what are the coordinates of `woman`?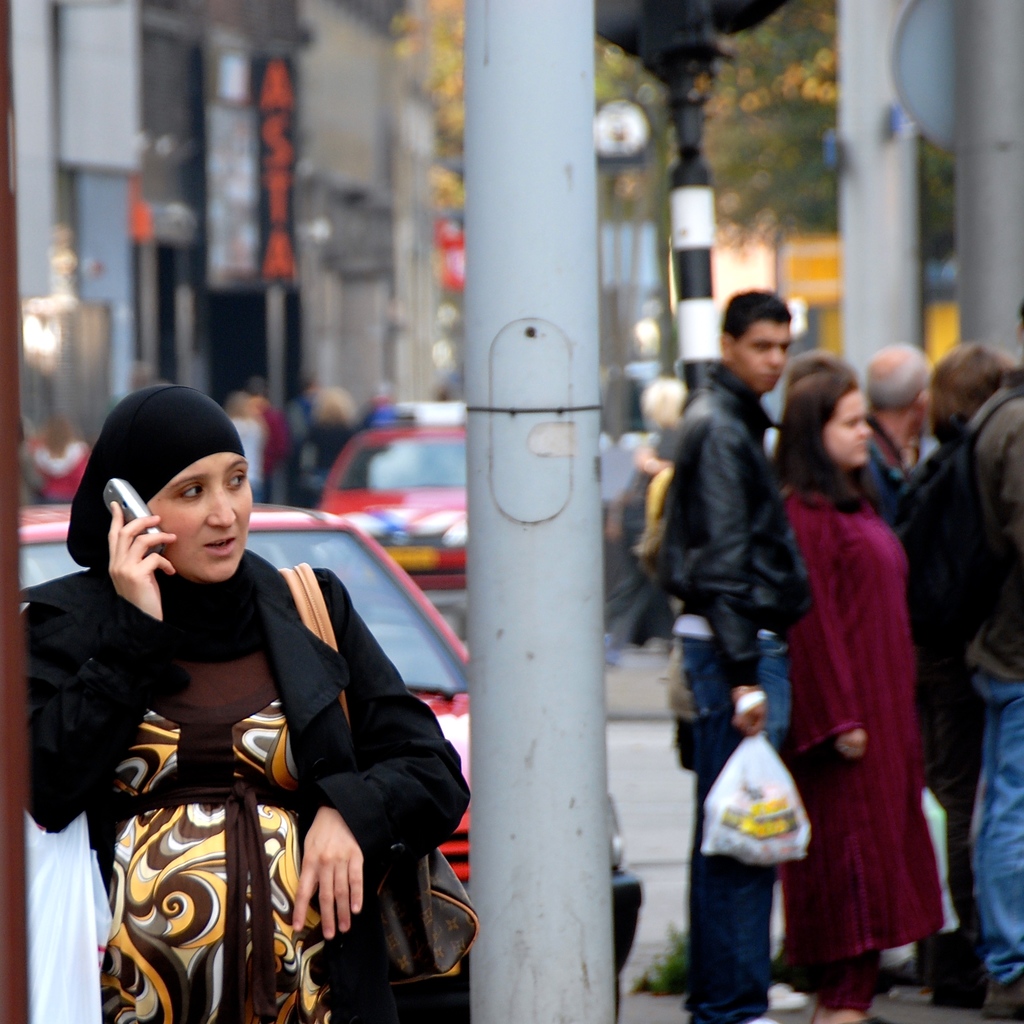
{"left": 38, "top": 378, "right": 451, "bottom": 1022}.
